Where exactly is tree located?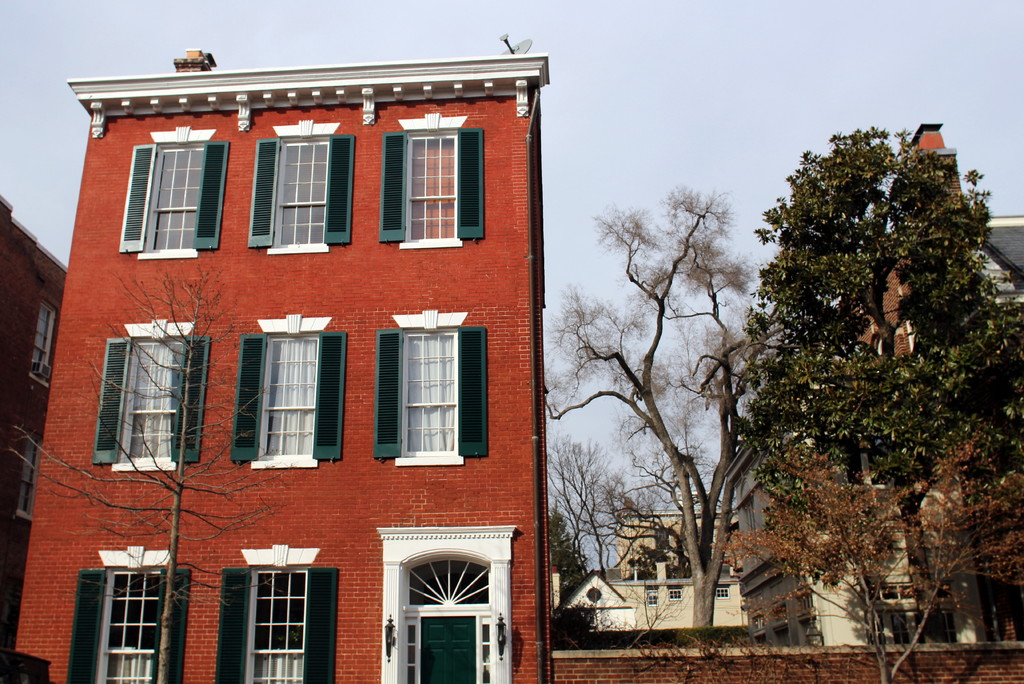
Its bounding box is (left=544, top=425, right=664, bottom=583).
